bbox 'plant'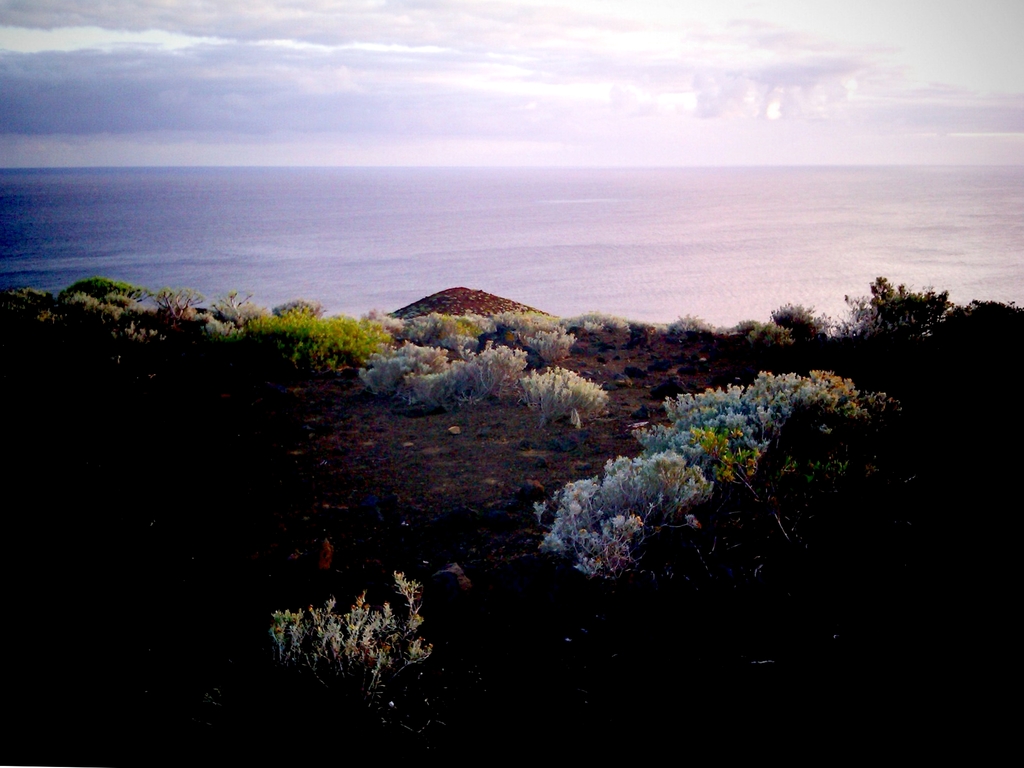
[518,357,611,428]
